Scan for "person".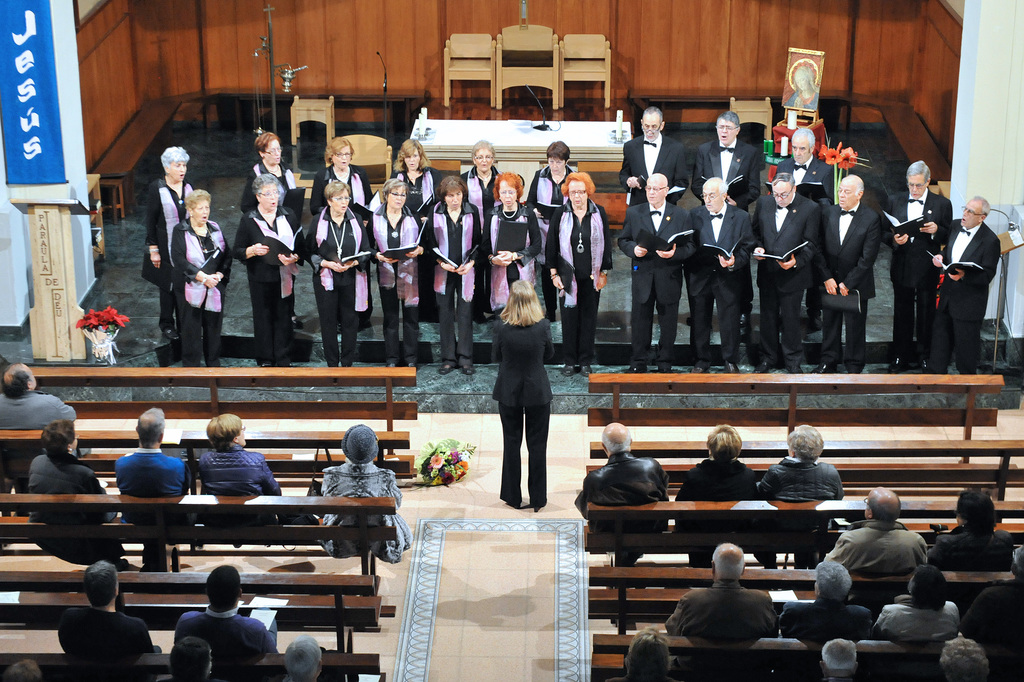
Scan result: {"left": 929, "top": 172, "right": 1009, "bottom": 388}.
